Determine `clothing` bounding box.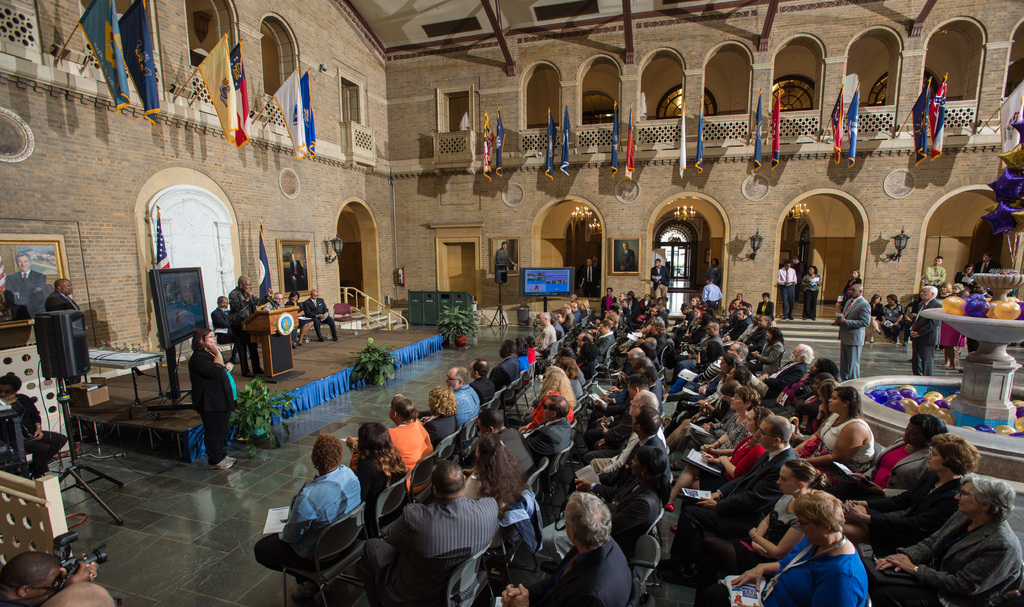
Determined: box=[835, 292, 875, 339].
